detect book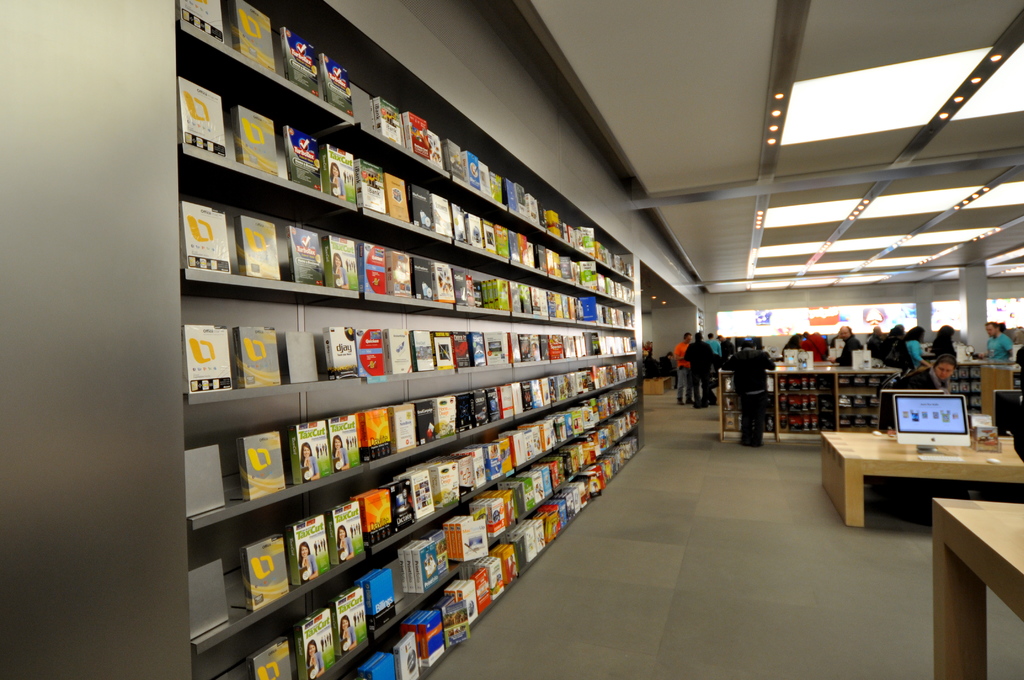
[x1=353, y1=325, x2=387, y2=375]
